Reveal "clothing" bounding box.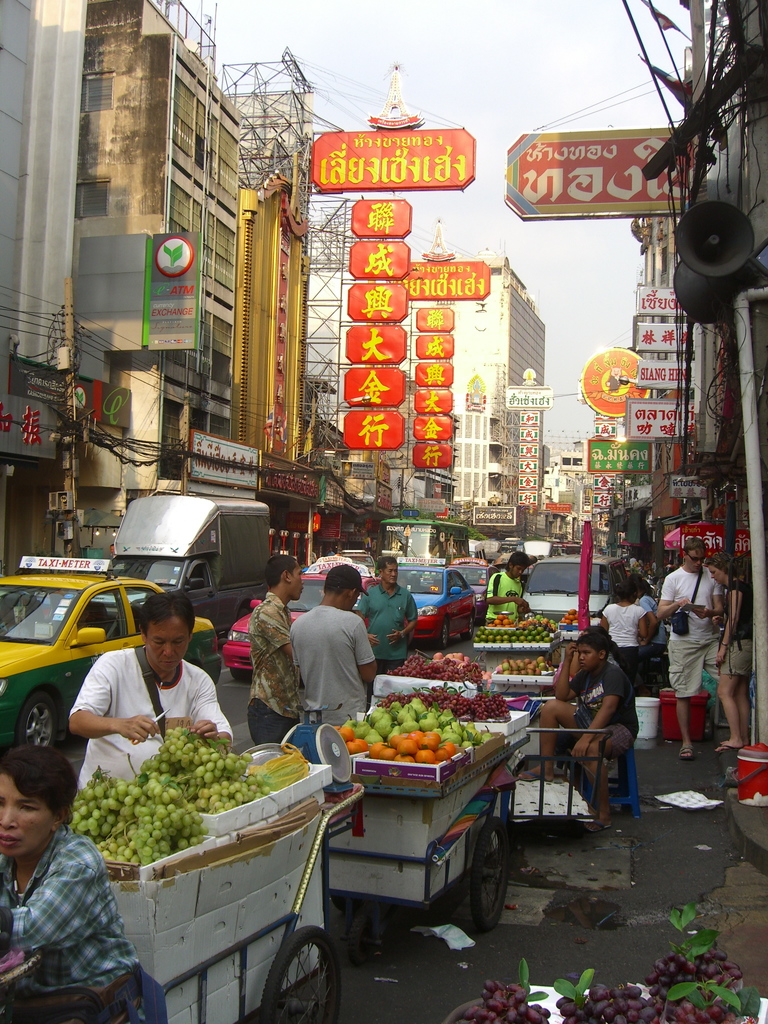
Revealed: <bbox>294, 614, 381, 739</bbox>.
